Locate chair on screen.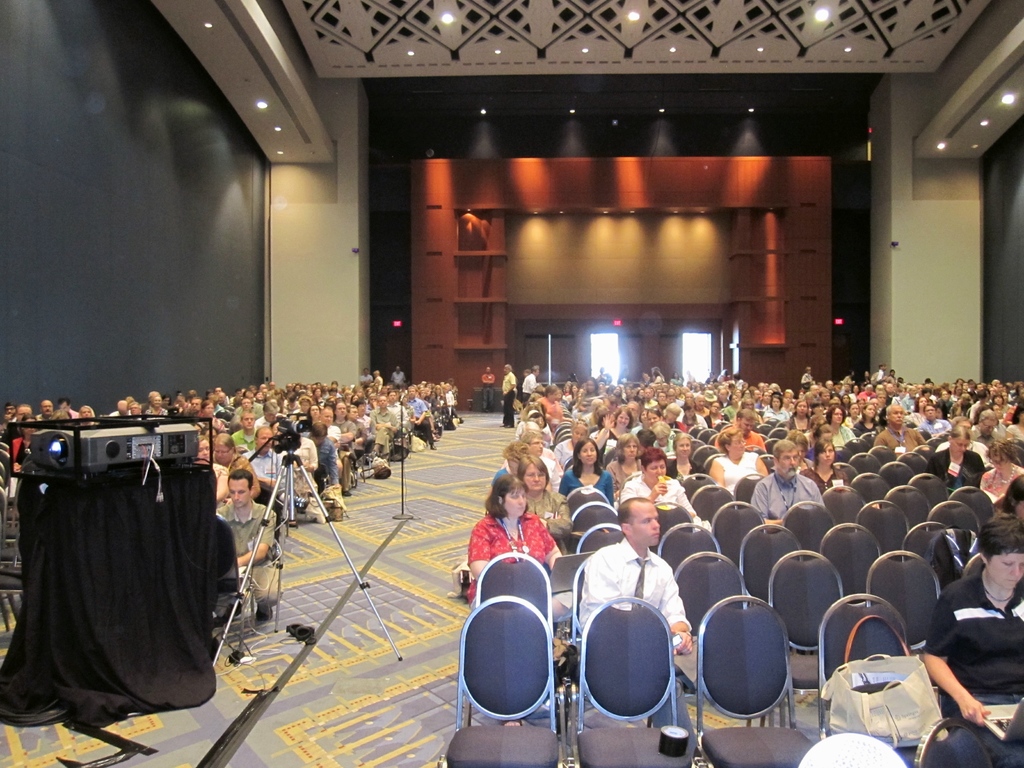
On screen at bbox(907, 474, 948, 511).
